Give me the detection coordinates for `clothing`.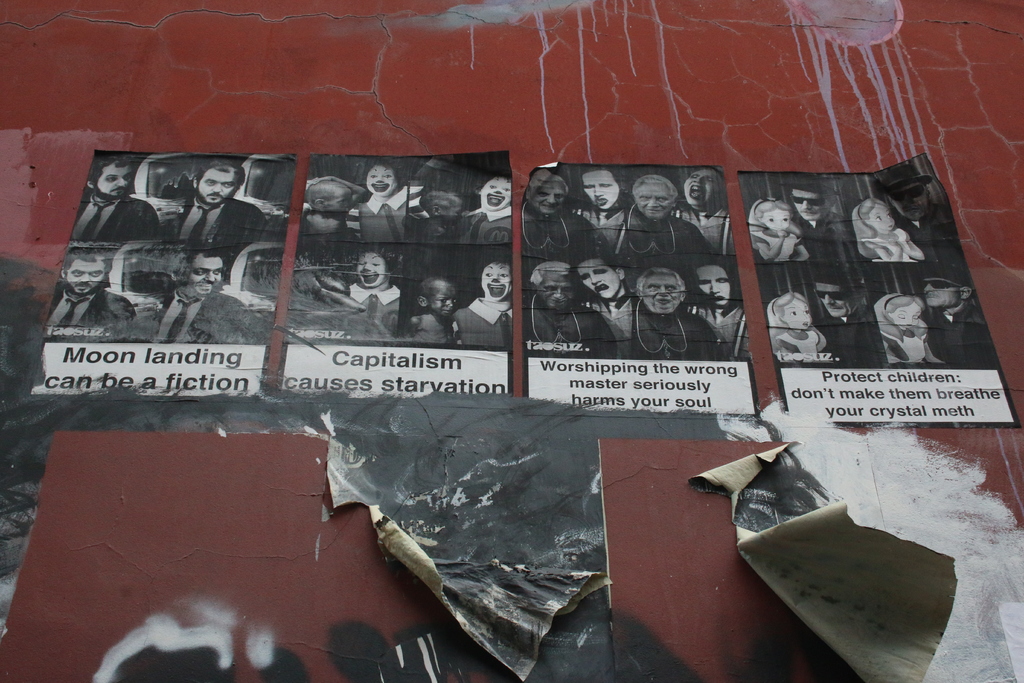
left=42, top=288, right=143, bottom=347.
